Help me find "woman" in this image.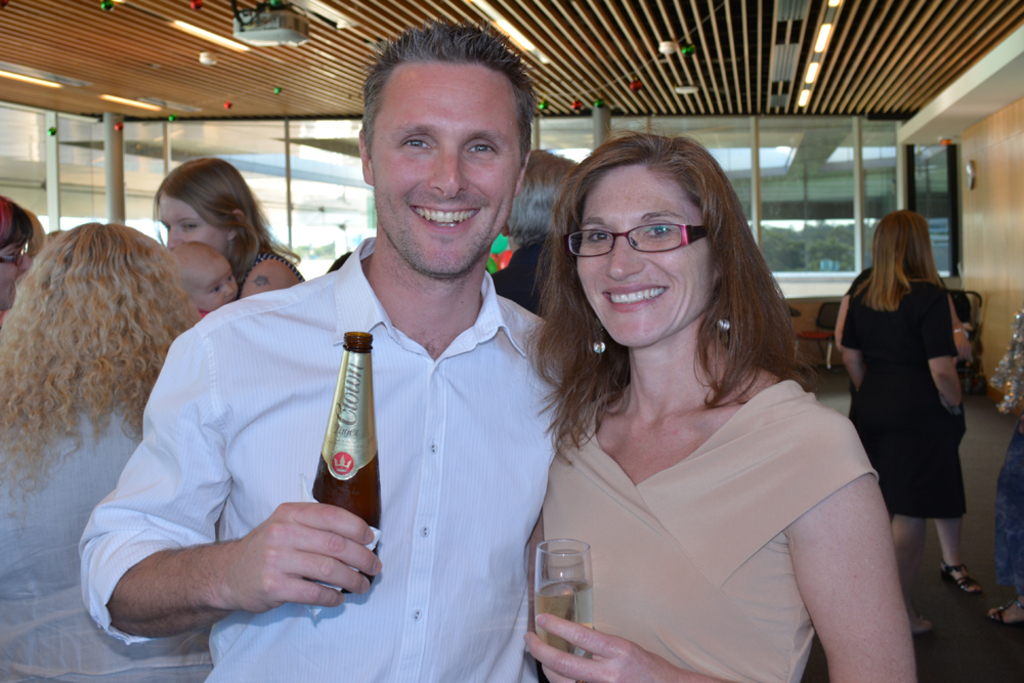
Found it: Rect(147, 158, 303, 281).
